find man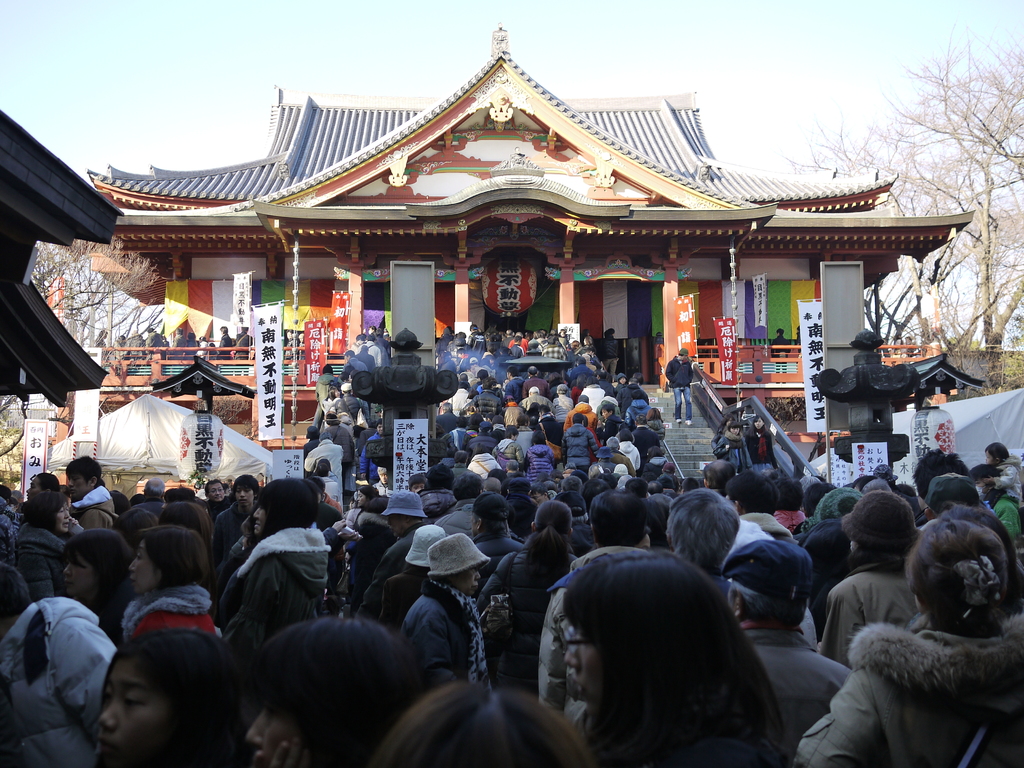
[x1=702, y1=460, x2=737, y2=498]
